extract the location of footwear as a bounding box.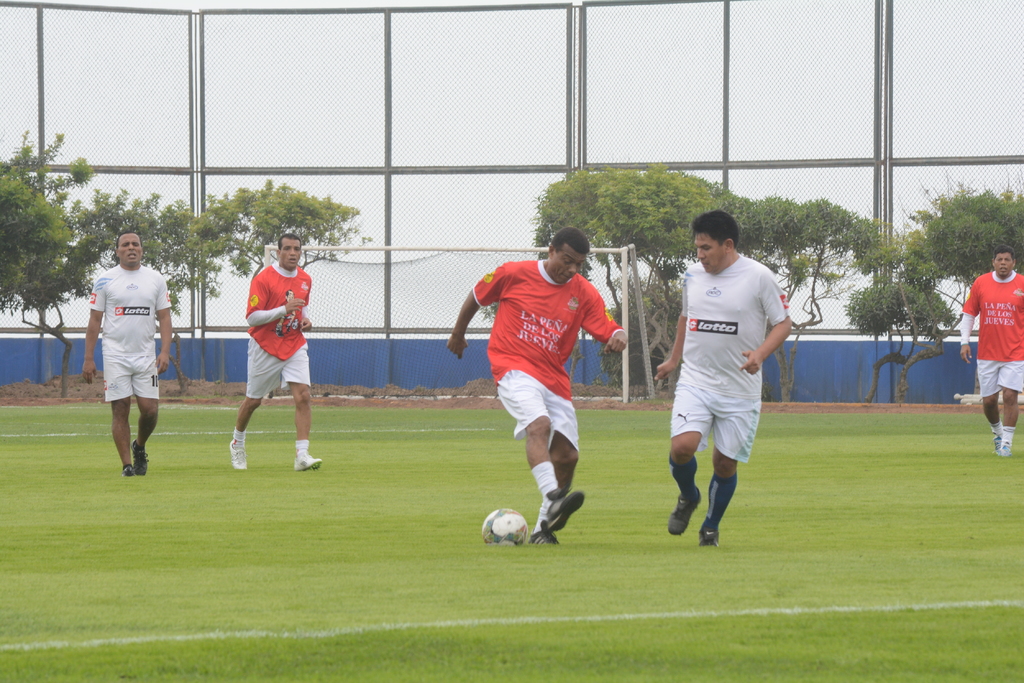
(x1=521, y1=477, x2=588, y2=543).
